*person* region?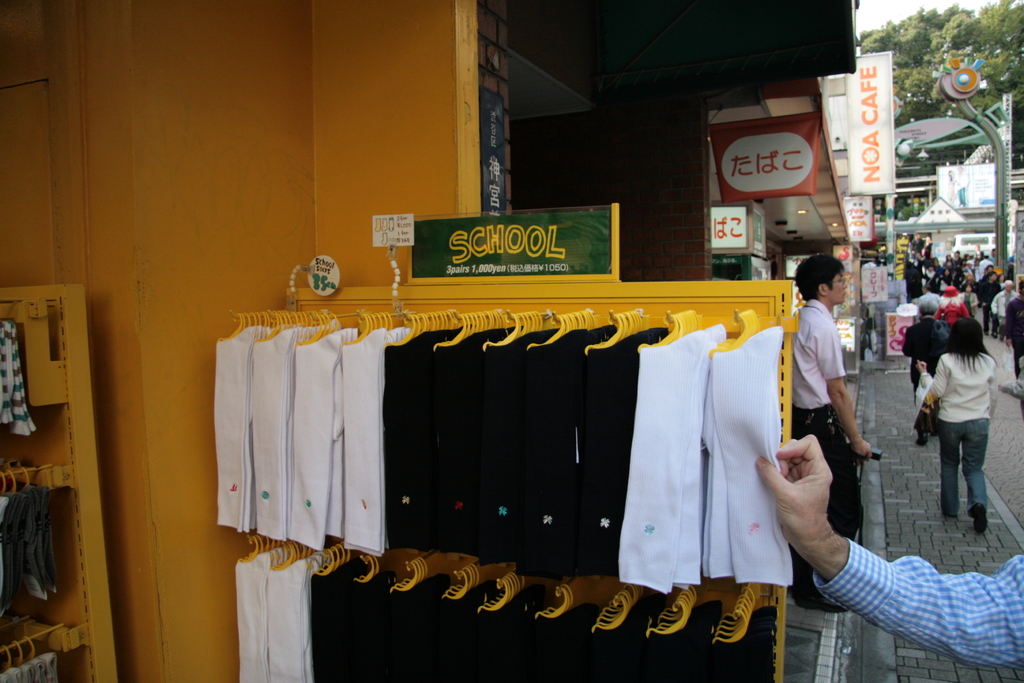
rect(895, 288, 950, 434)
